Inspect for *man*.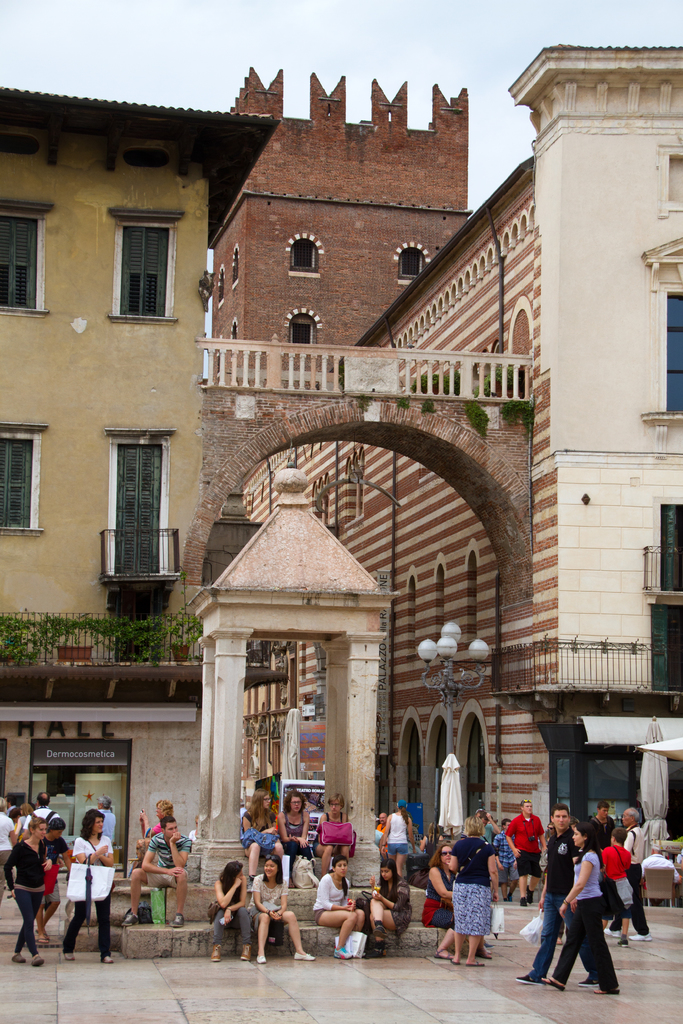
Inspection: 600, 806, 651, 945.
